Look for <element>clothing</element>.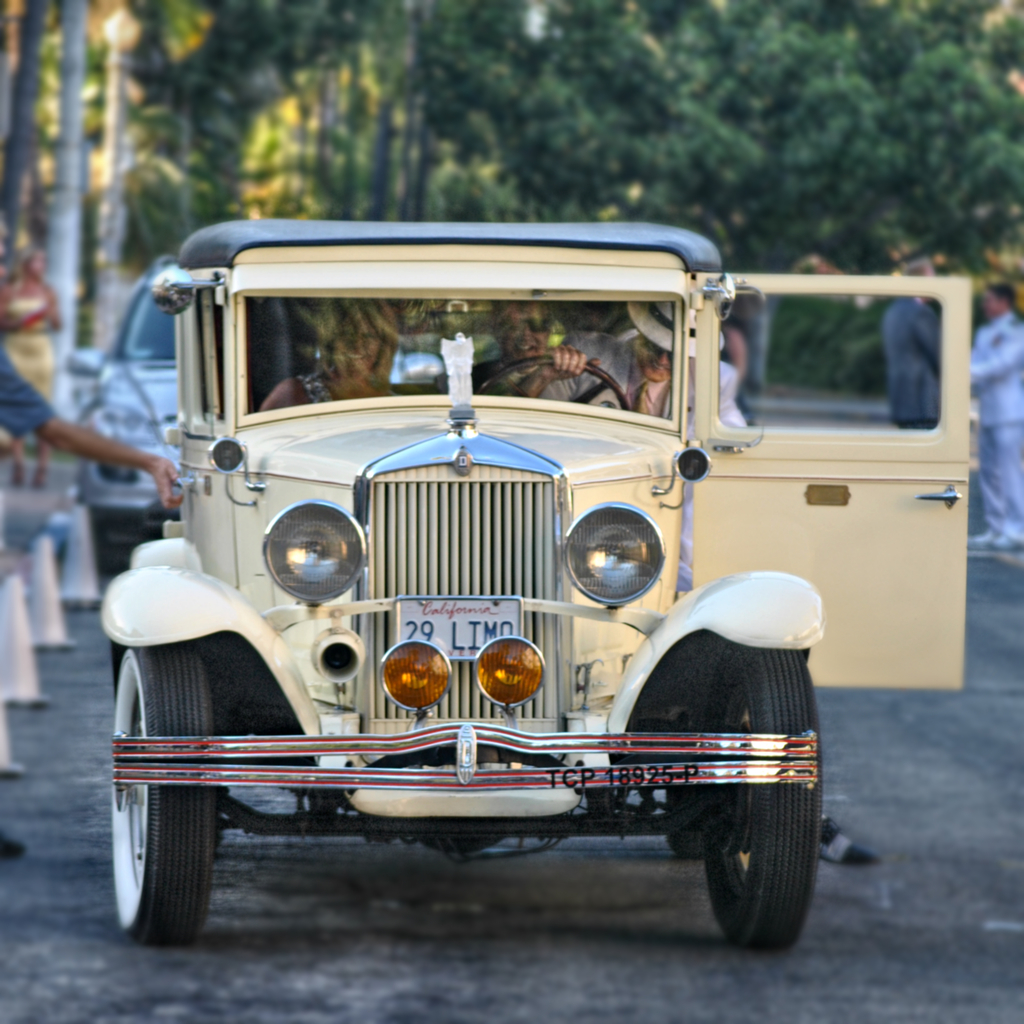
Found: bbox=(882, 299, 939, 430).
